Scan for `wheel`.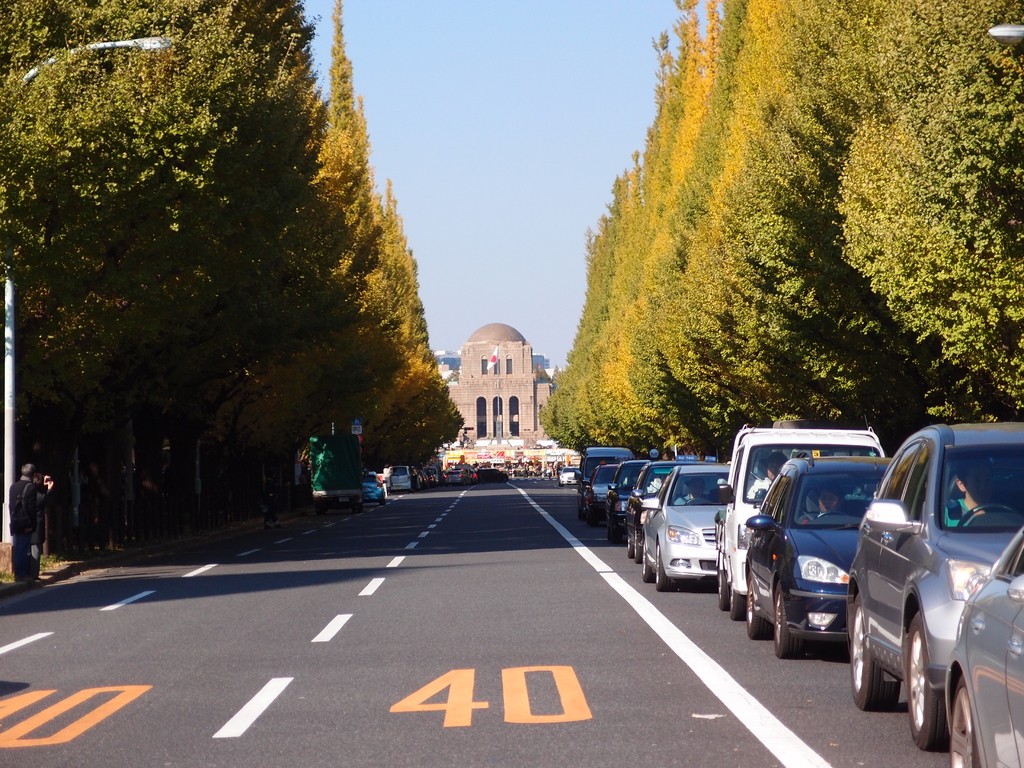
Scan result: 742:572:768:643.
